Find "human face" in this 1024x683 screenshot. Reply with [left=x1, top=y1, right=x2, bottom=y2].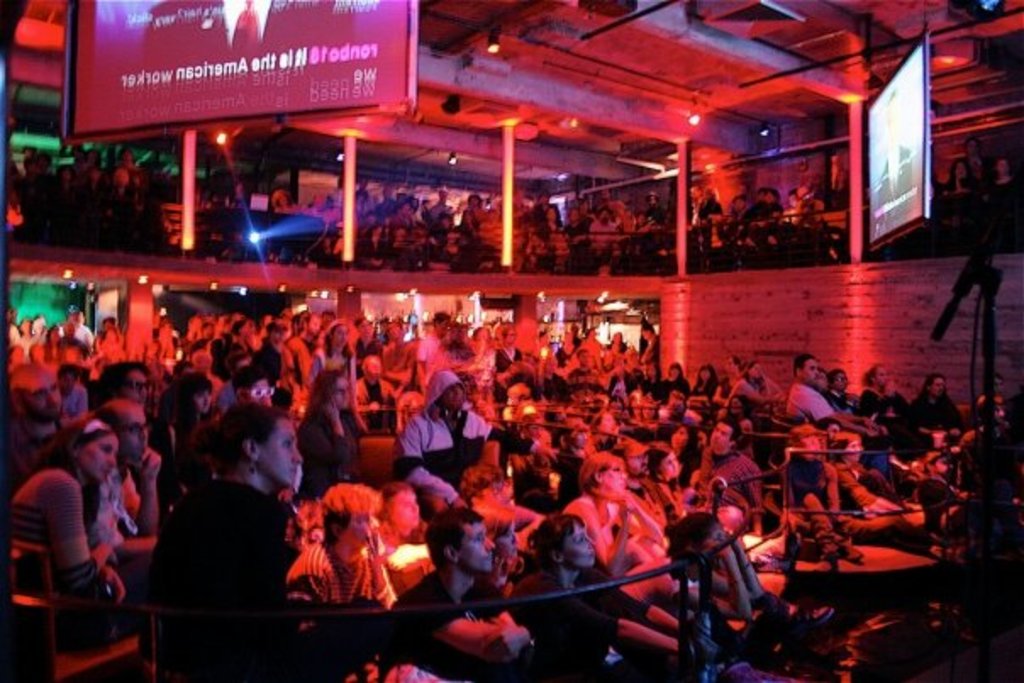
[left=804, top=358, right=819, bottom=375].
